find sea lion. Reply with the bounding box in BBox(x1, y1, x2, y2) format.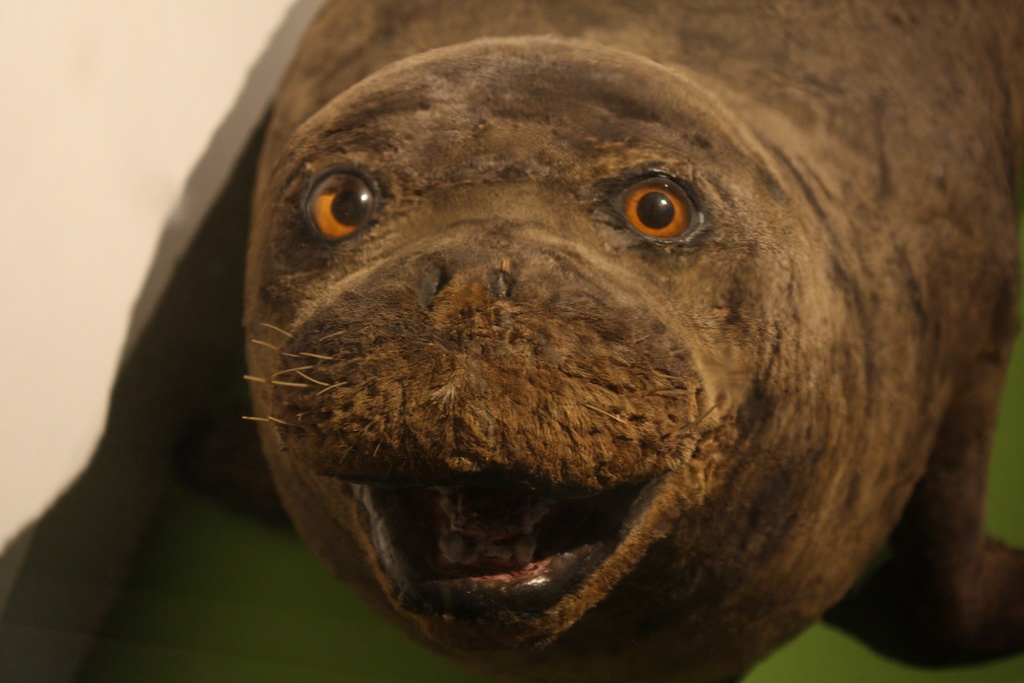
BBox(234, 0, 1023, 682).
